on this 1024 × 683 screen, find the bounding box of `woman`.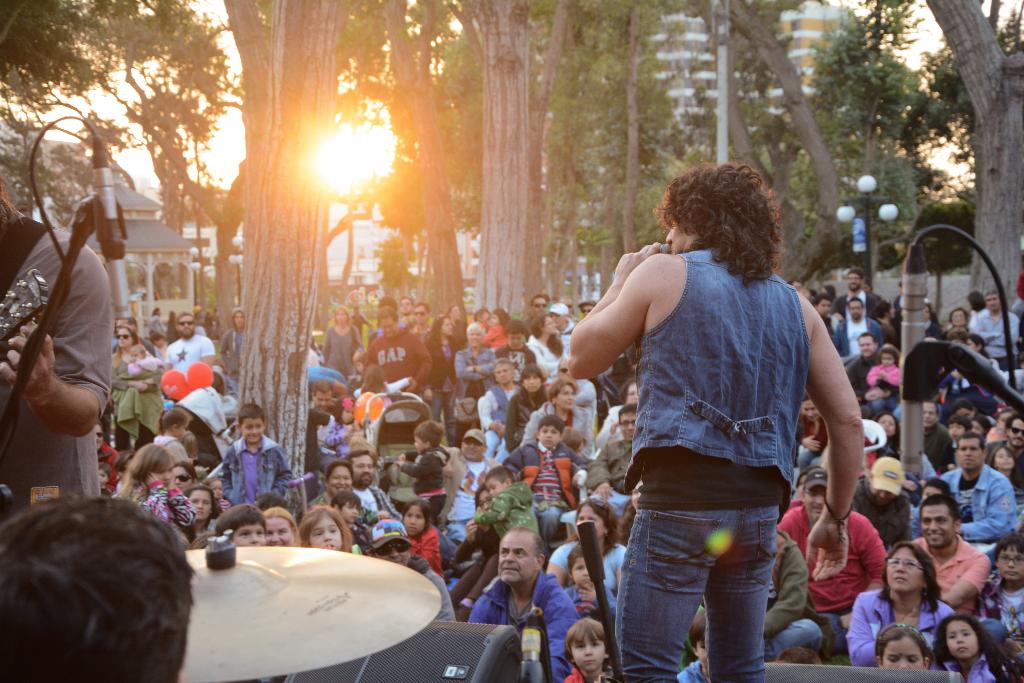
Bounding box: Rect(966, 291, 986, 321).
